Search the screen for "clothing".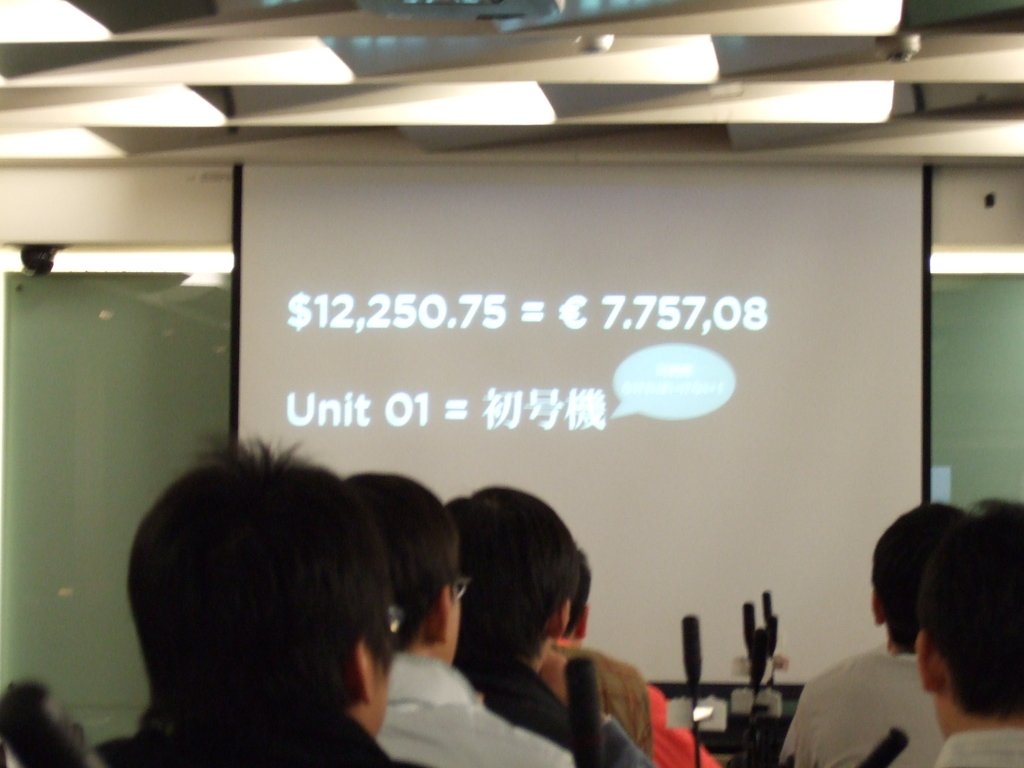
Found at BBox(449, 643, 651, 767).
